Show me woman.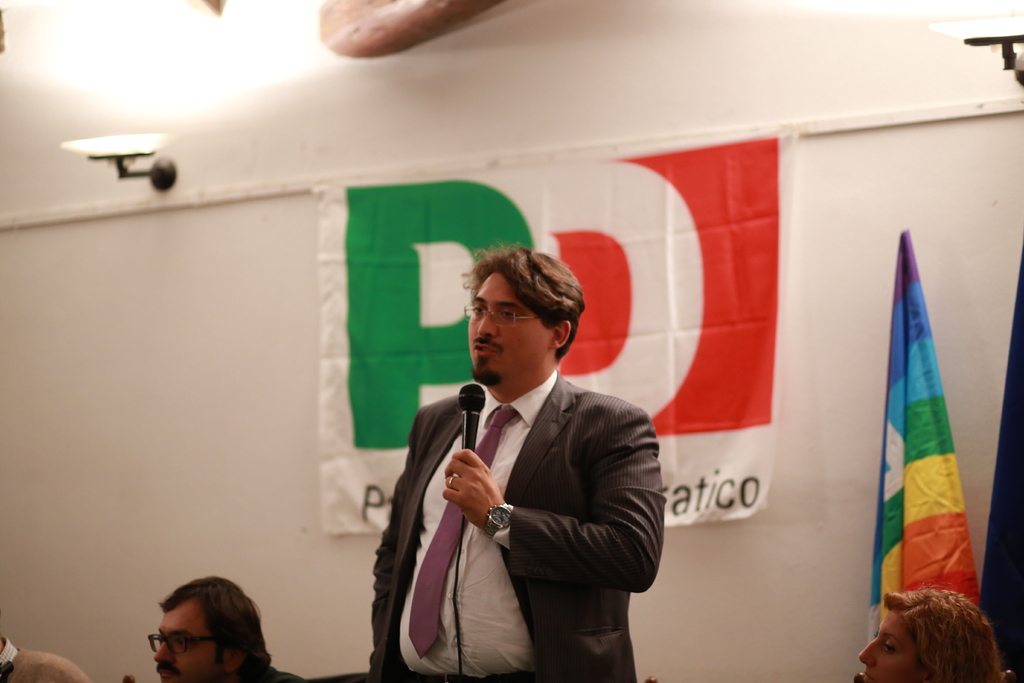
woman is here: {"x1": 852, "y1": 580, "x2": 1015, "y2": 682}.
